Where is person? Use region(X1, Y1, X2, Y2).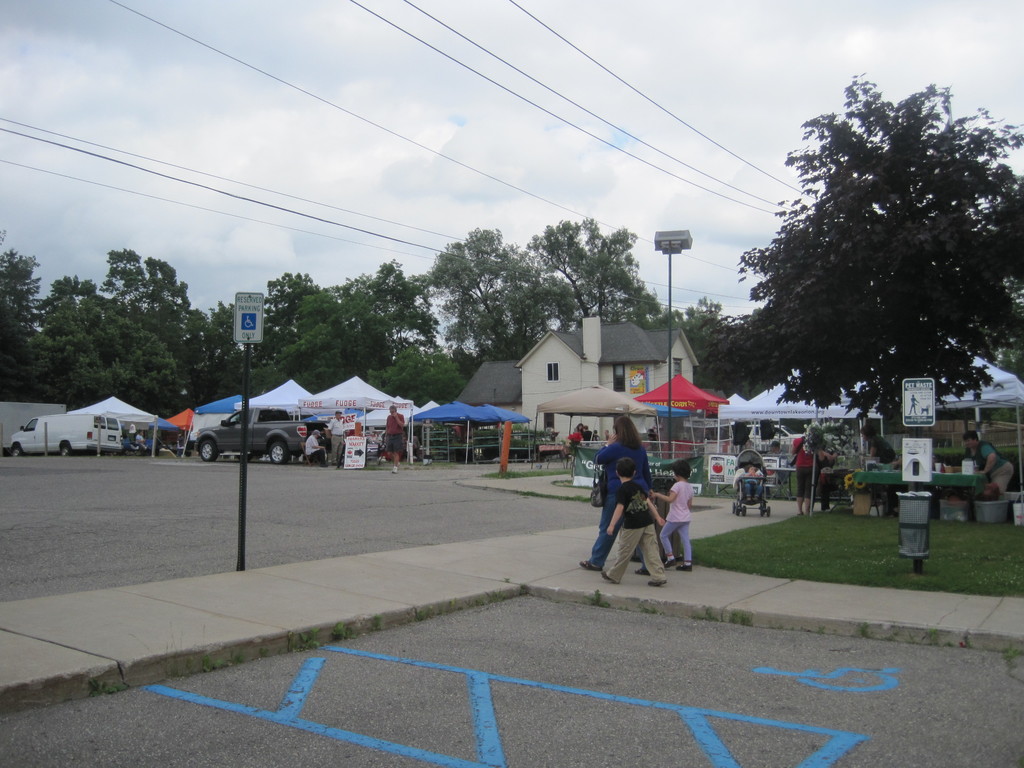
region(134, 426, 147, 451).
